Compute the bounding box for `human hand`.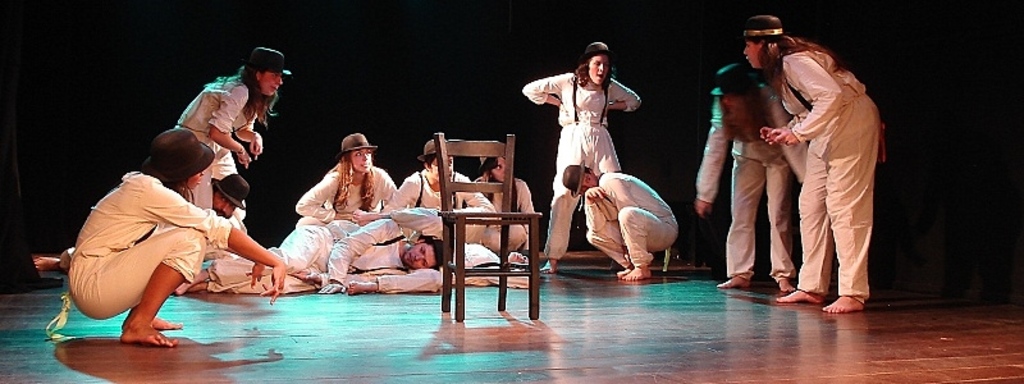
select_region(260, 264, 285, 305).
